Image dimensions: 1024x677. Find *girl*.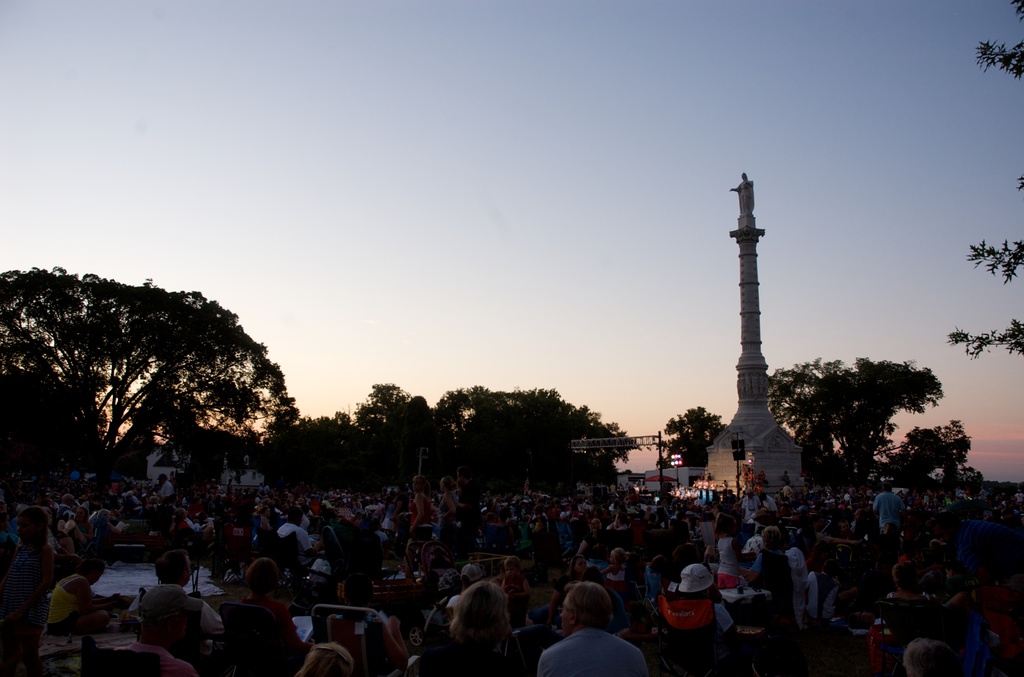
locate(439, 475, 458, 539).
